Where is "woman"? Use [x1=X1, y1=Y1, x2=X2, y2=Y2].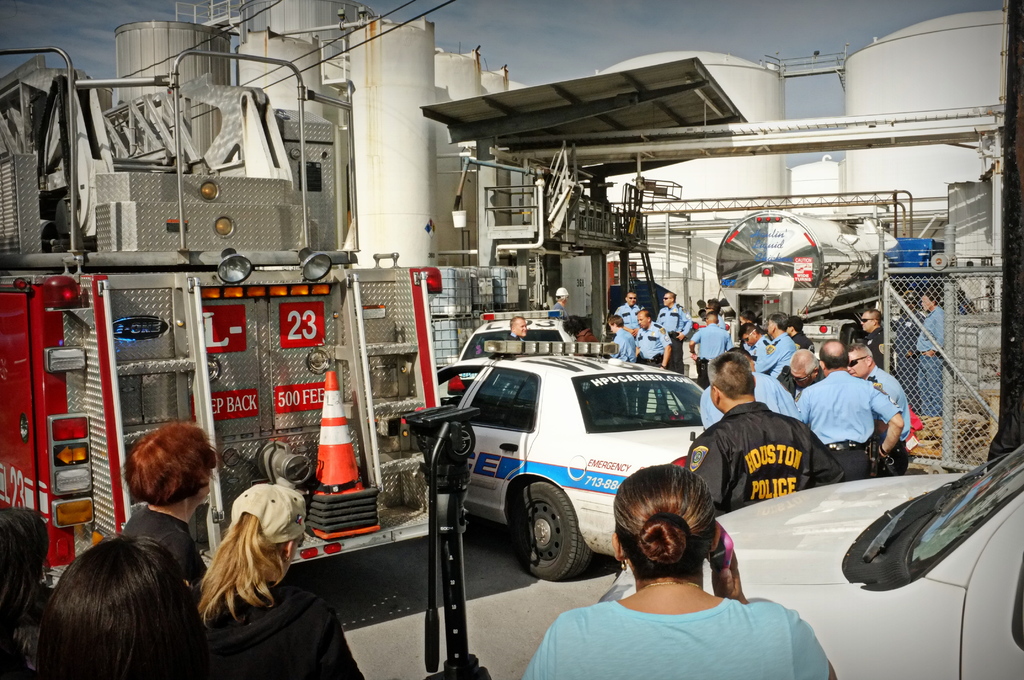
[x1=117, y1=419, x2=222, y2=576].
